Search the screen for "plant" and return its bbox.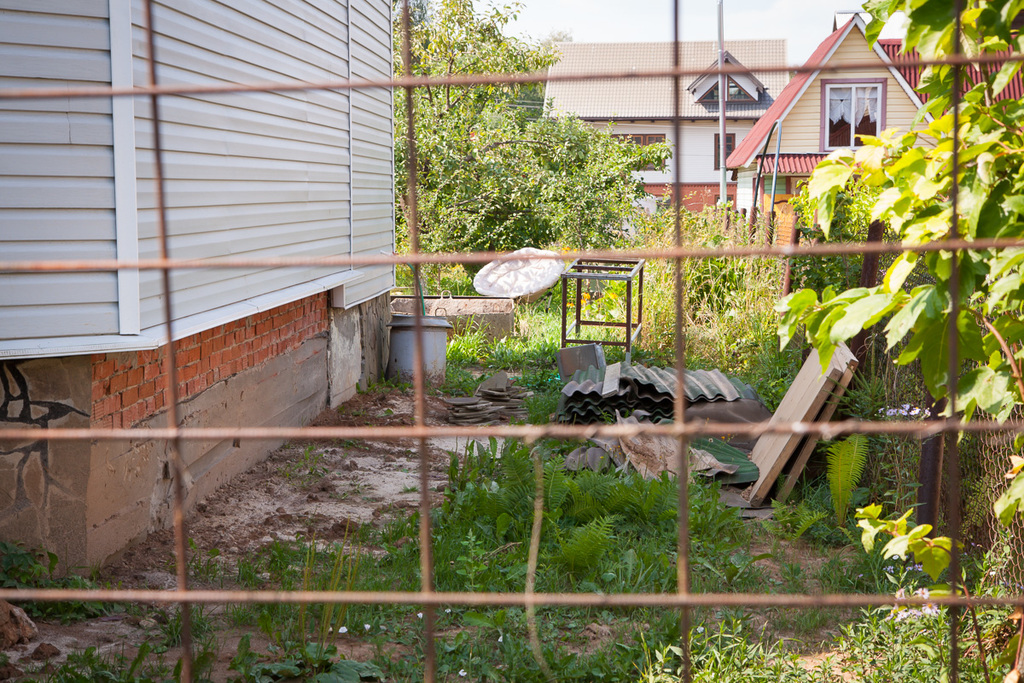
Found: 332:438:381:458.
